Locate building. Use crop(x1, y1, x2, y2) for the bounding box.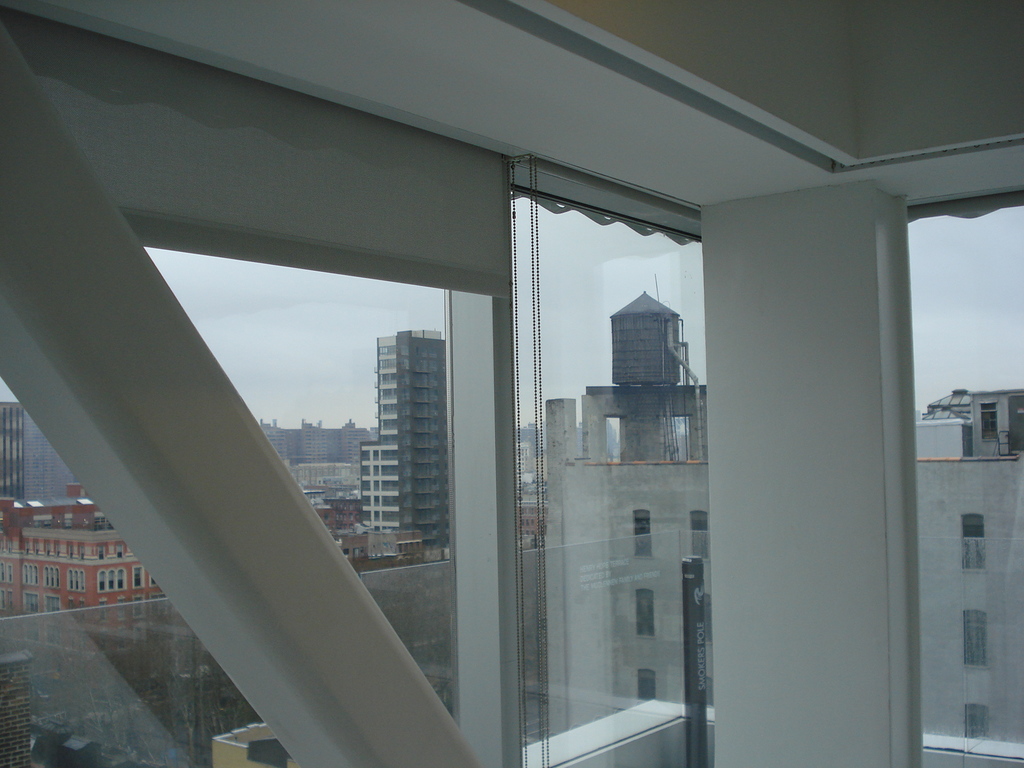
crop(360, 329, 446, 554).
